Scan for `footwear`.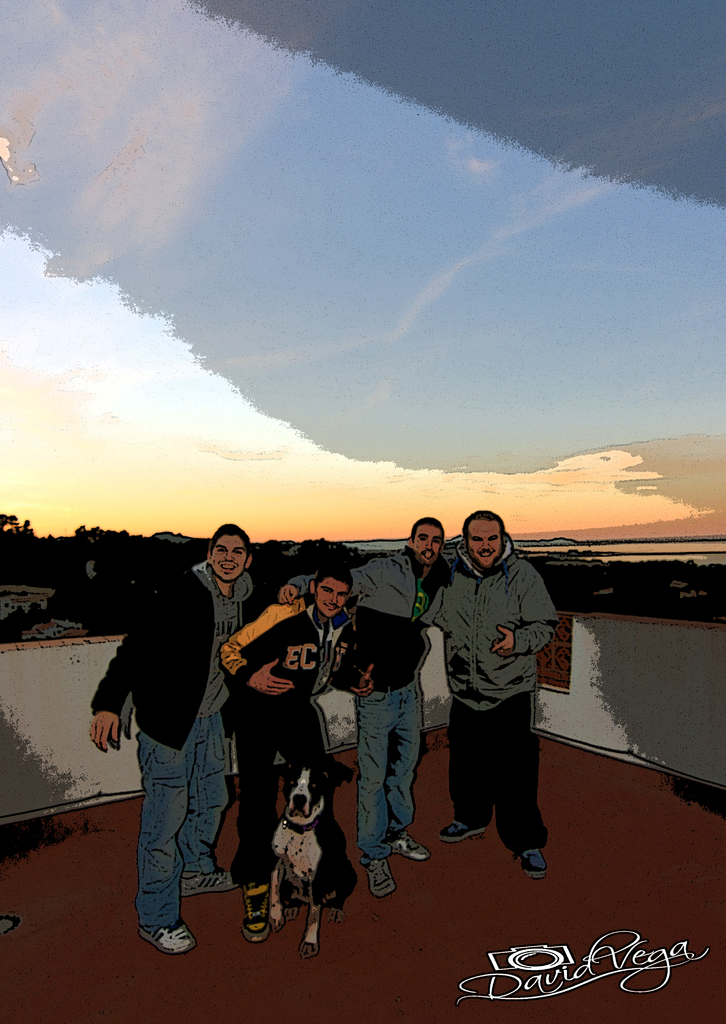
Scan result: bbox=[513, 843, 547, 874].
